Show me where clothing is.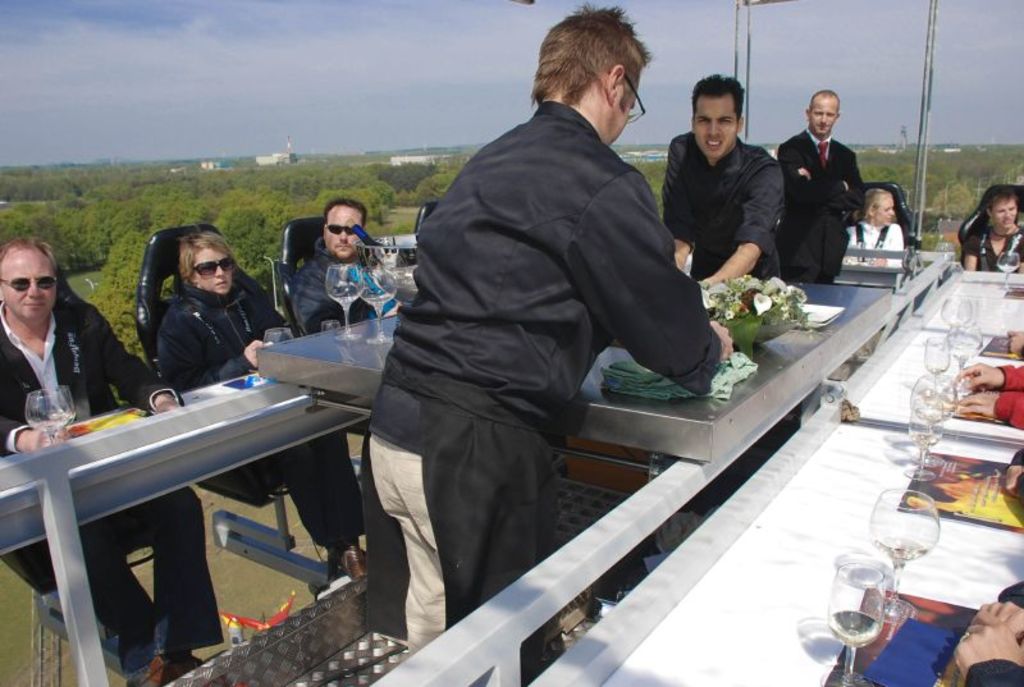
clothing is at rect(289, 234, 383, 348).
